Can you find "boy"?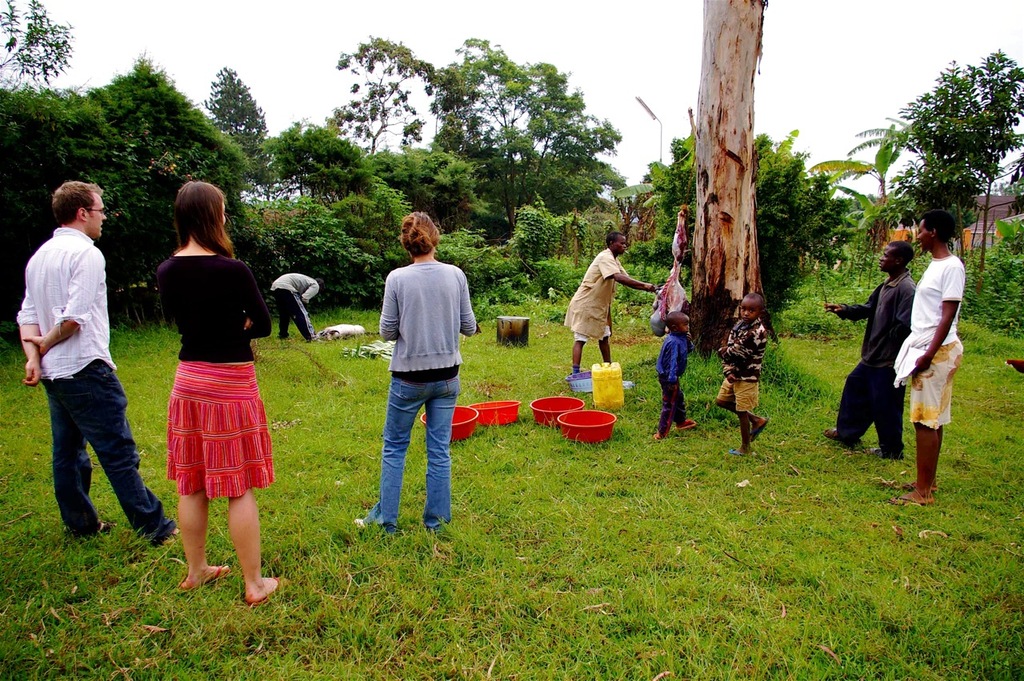
Yes, bounding box: [897,208,970,508].
